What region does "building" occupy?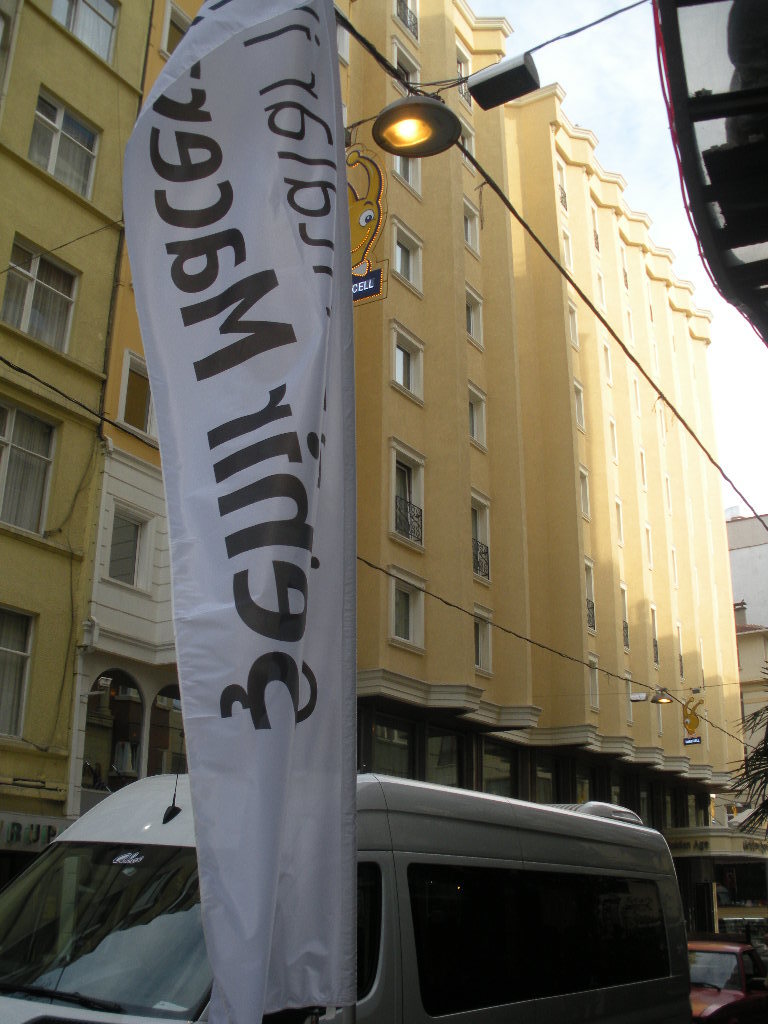
l=56, t=0, r=741, b=999.
